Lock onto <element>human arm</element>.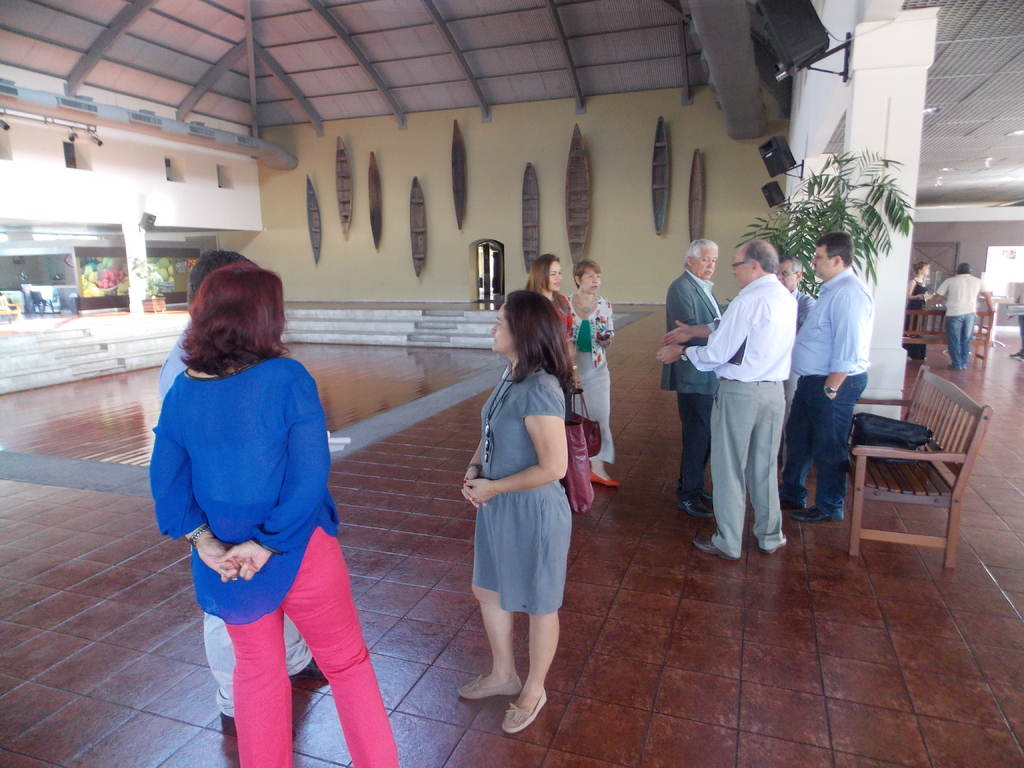
Locked: [658, 295, 744, 373].
